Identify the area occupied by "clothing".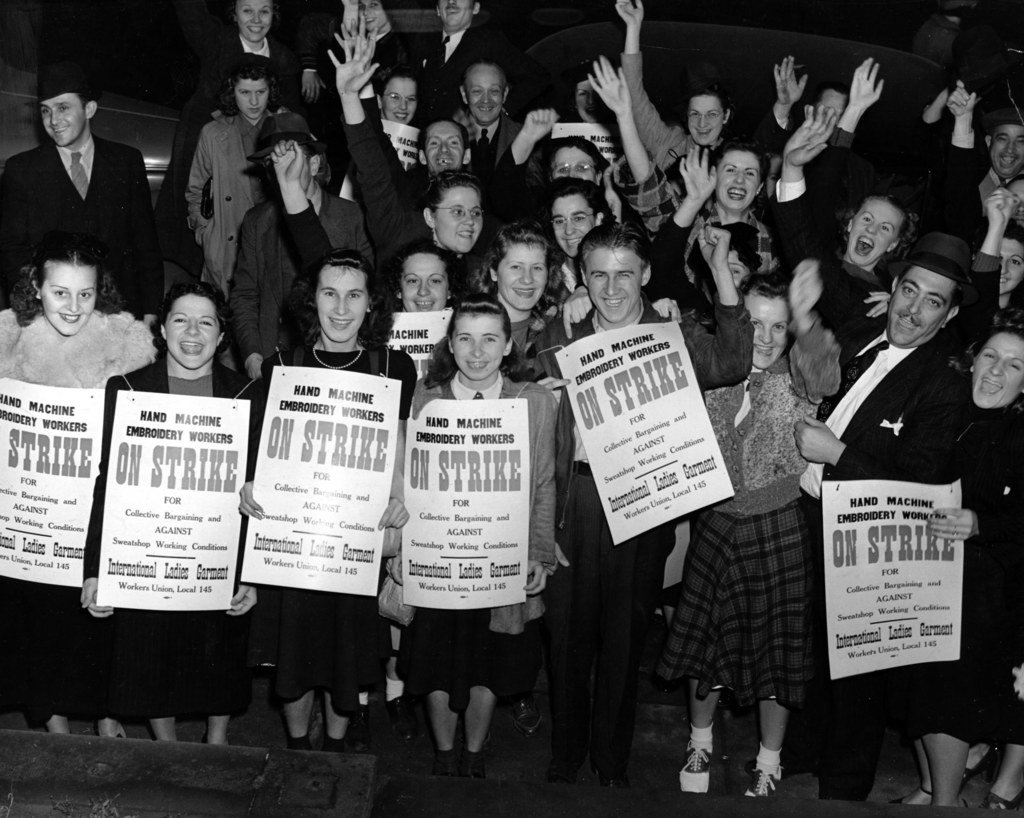
Area: bbox=[886, 395, 1023, 751].
